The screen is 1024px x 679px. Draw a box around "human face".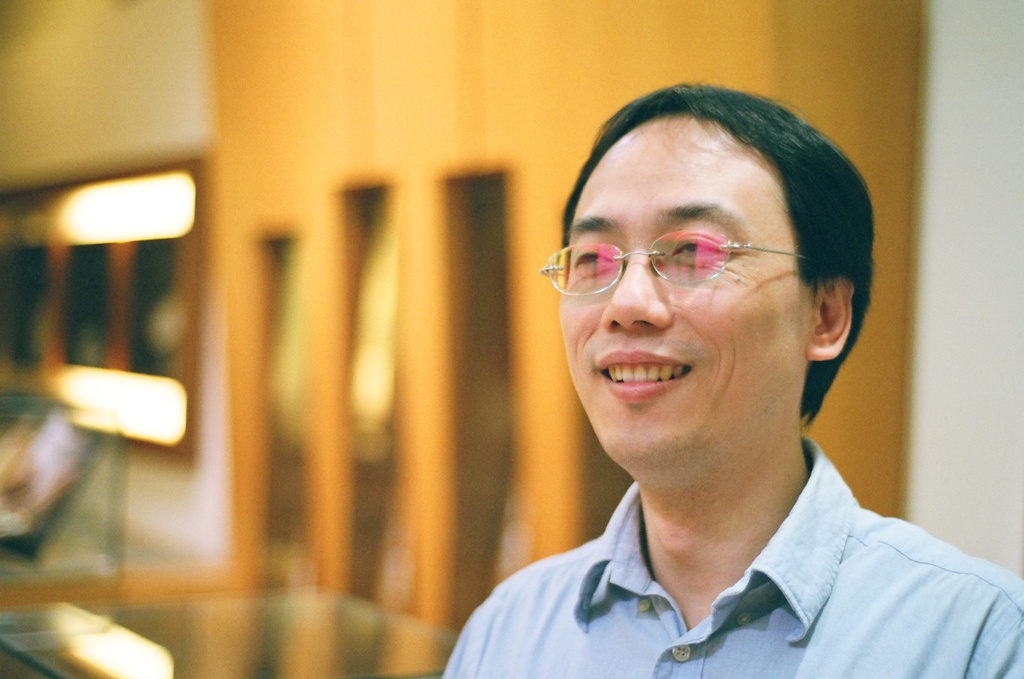
Rect(562, 107, 803, 480).
